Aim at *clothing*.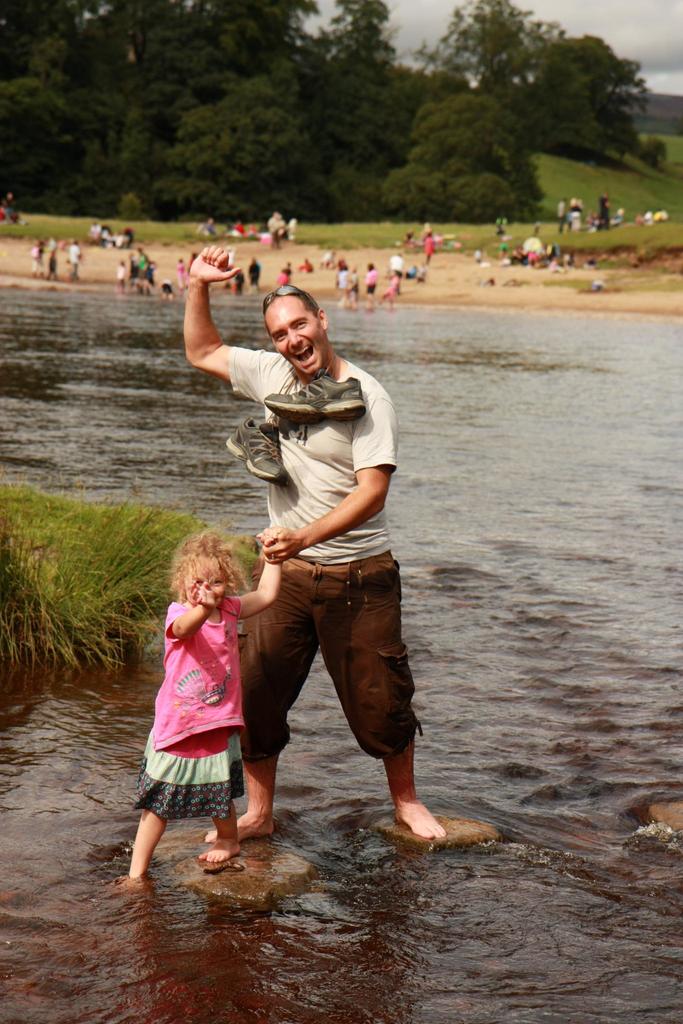
Aimed at bbox=[297, 254, 315, 273].
